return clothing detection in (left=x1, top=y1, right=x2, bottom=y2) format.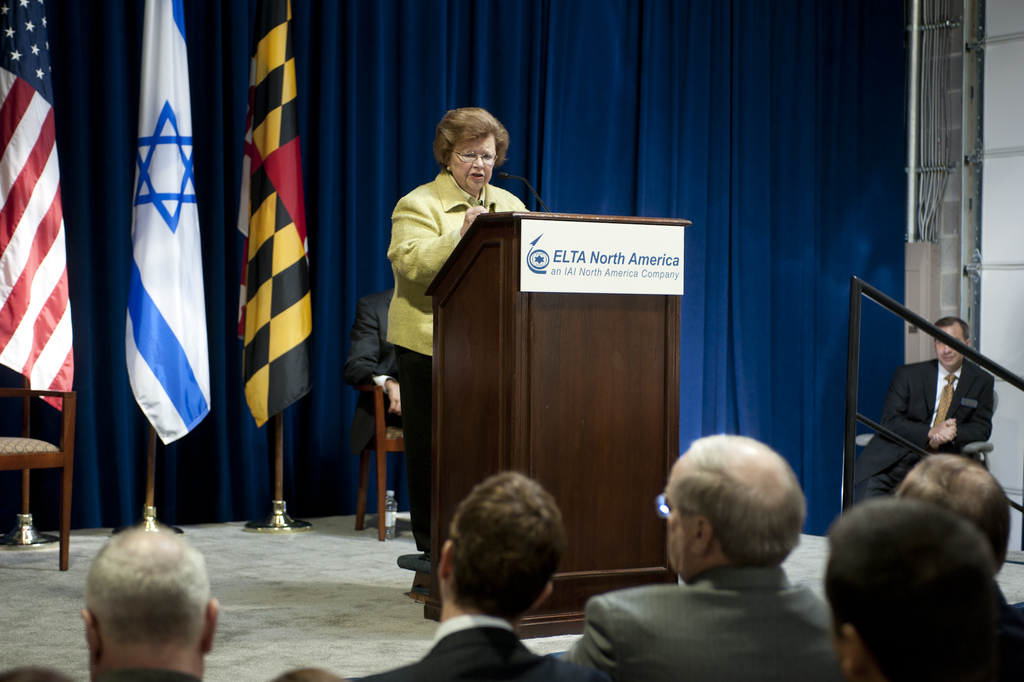
(left=854, top=361, right=995, bottom=509).
